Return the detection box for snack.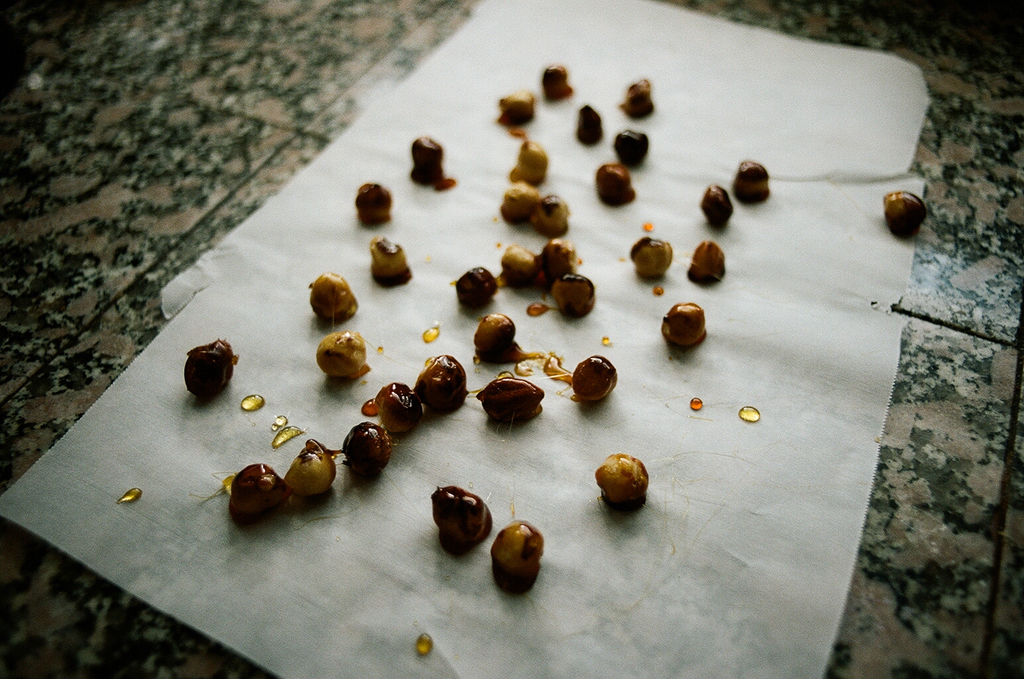
228/463/289/525.
